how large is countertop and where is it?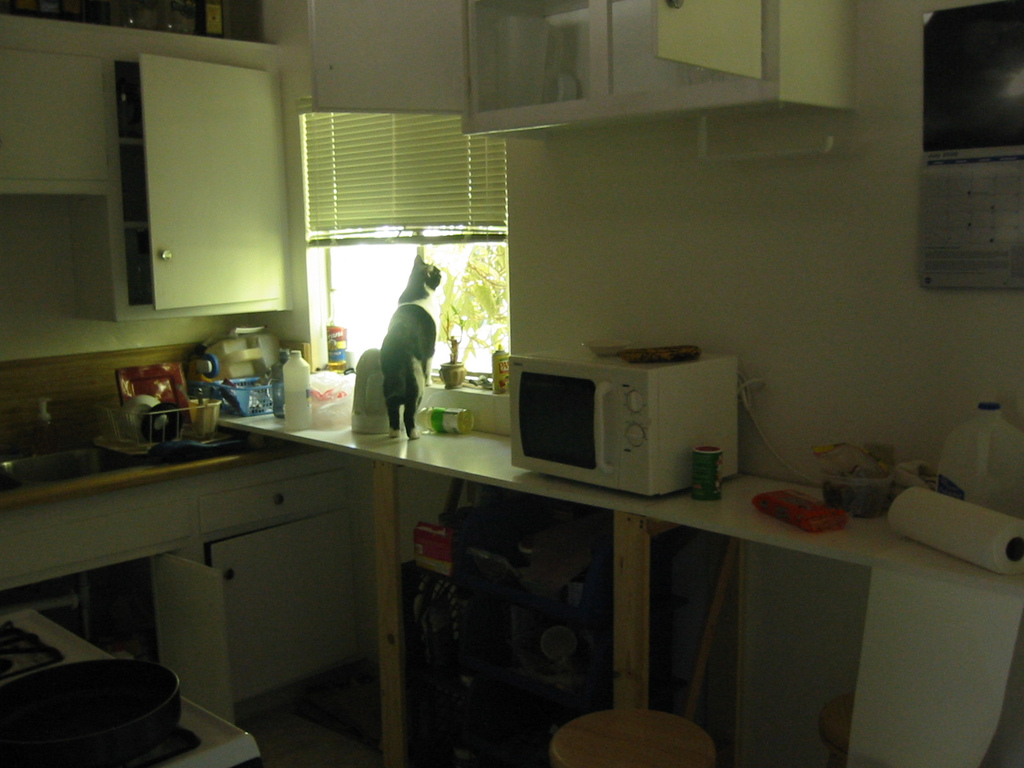
Bounding box: pyautogui.locateOnScreen(212, 404, 1023, 595).
